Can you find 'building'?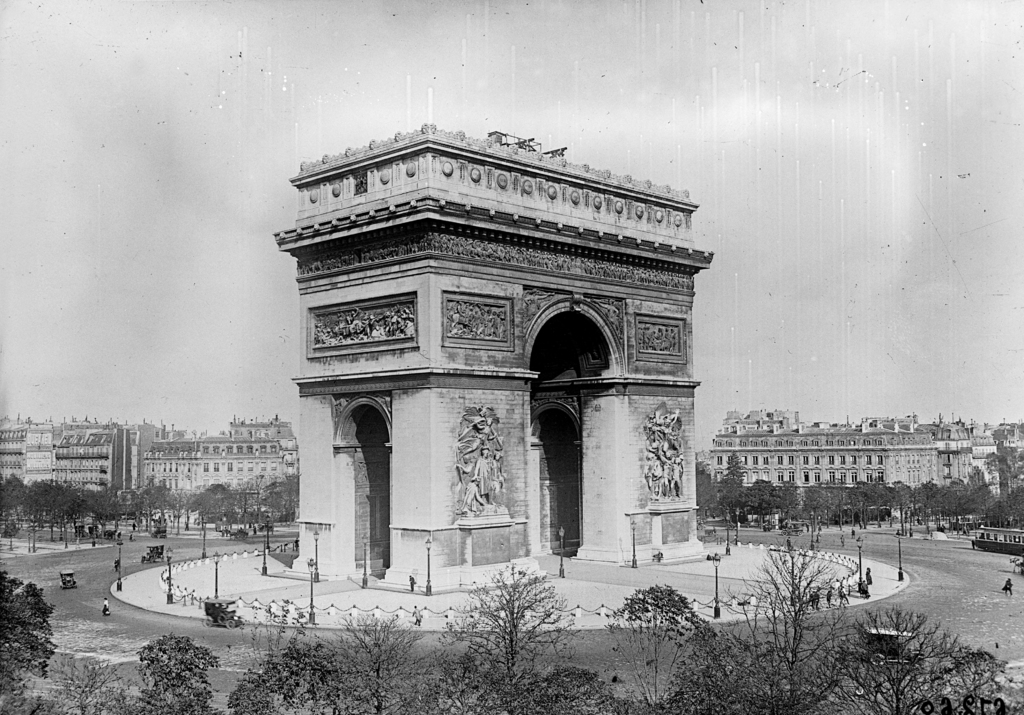
Yes, bounding box: [x1=716, y1=406, x2=998, y2=494].
